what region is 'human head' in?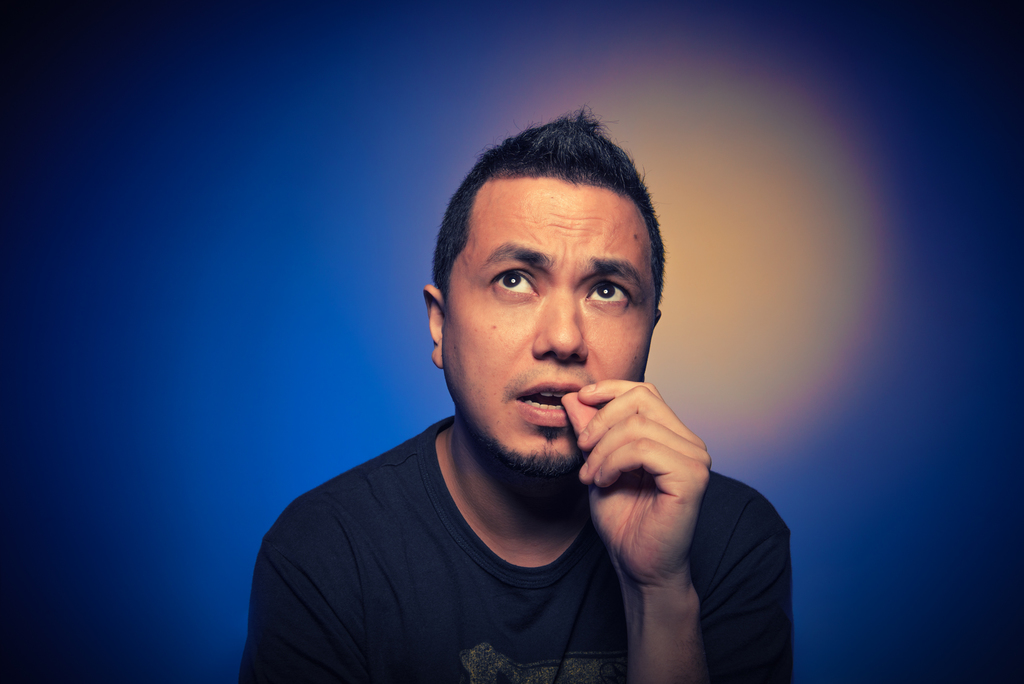
(left=420, top=98, right=664, bottom=484).
